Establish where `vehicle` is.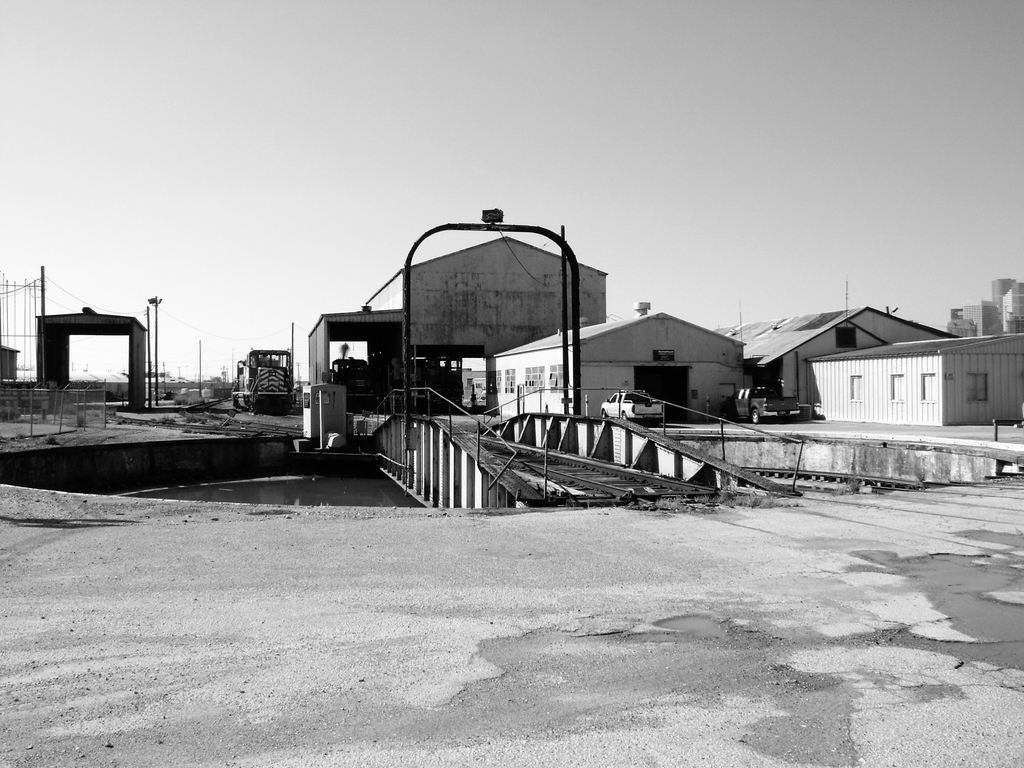
Established at 718 383 799 426.
